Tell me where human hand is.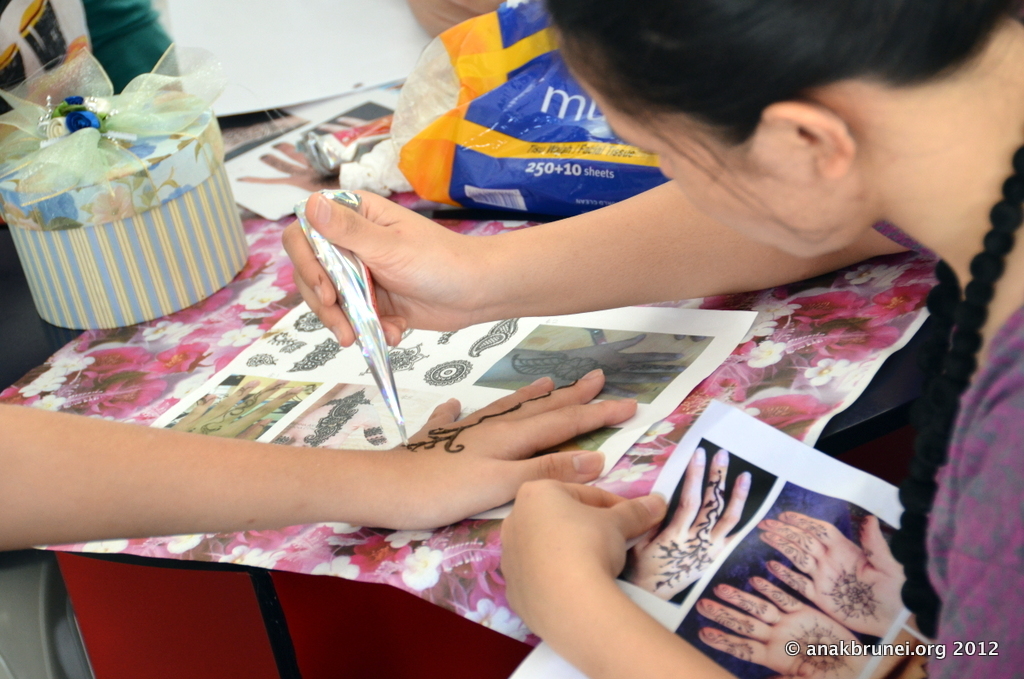
human hand is at left=618, top=449, right=754, bottom=604.
